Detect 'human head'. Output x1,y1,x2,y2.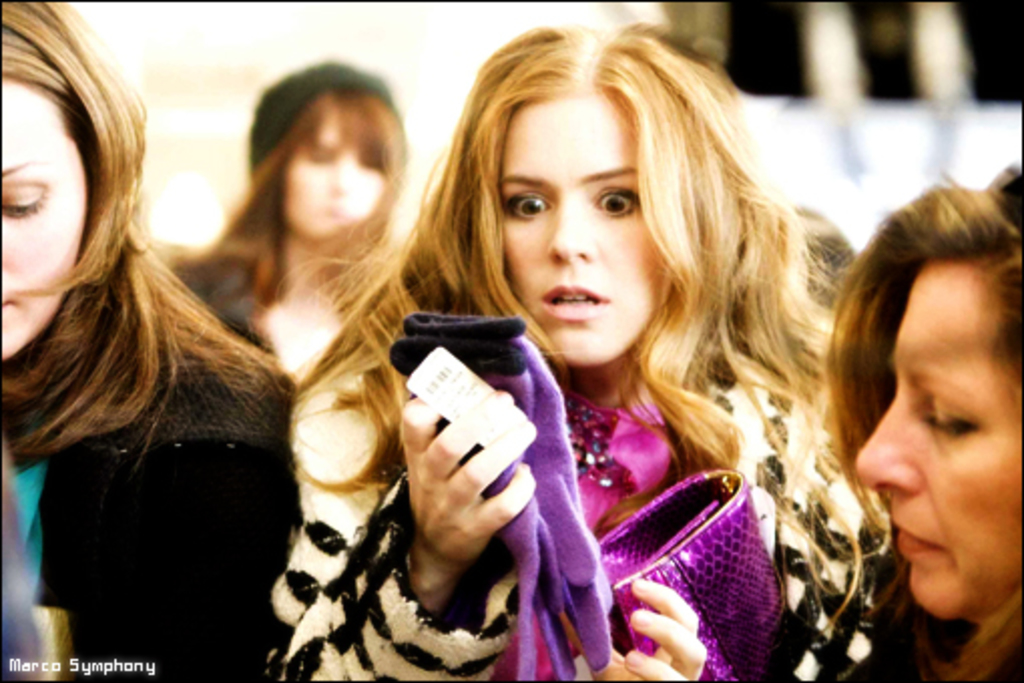
853,169,1022,625.
